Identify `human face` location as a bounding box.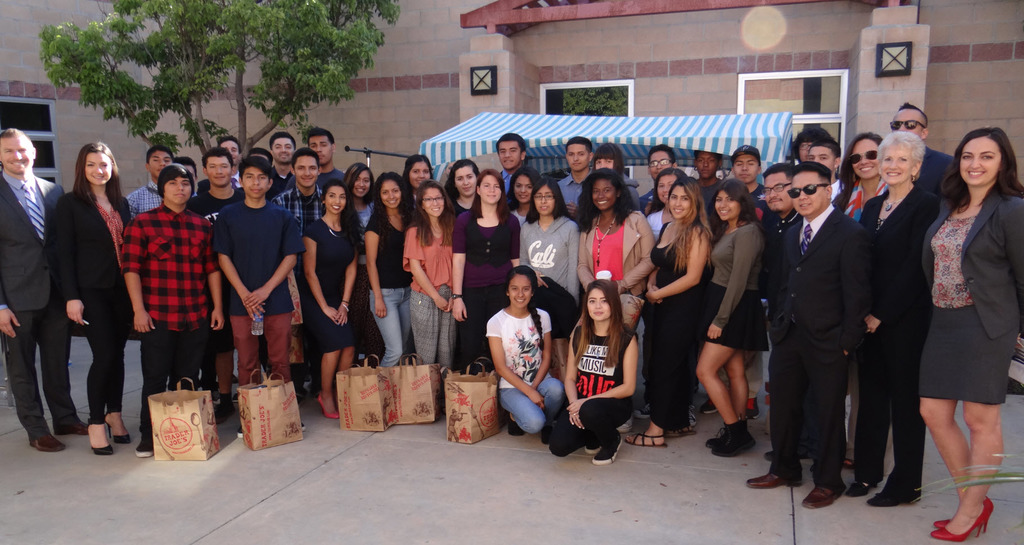
[left=843, top=137, right=881, bottom=180].
